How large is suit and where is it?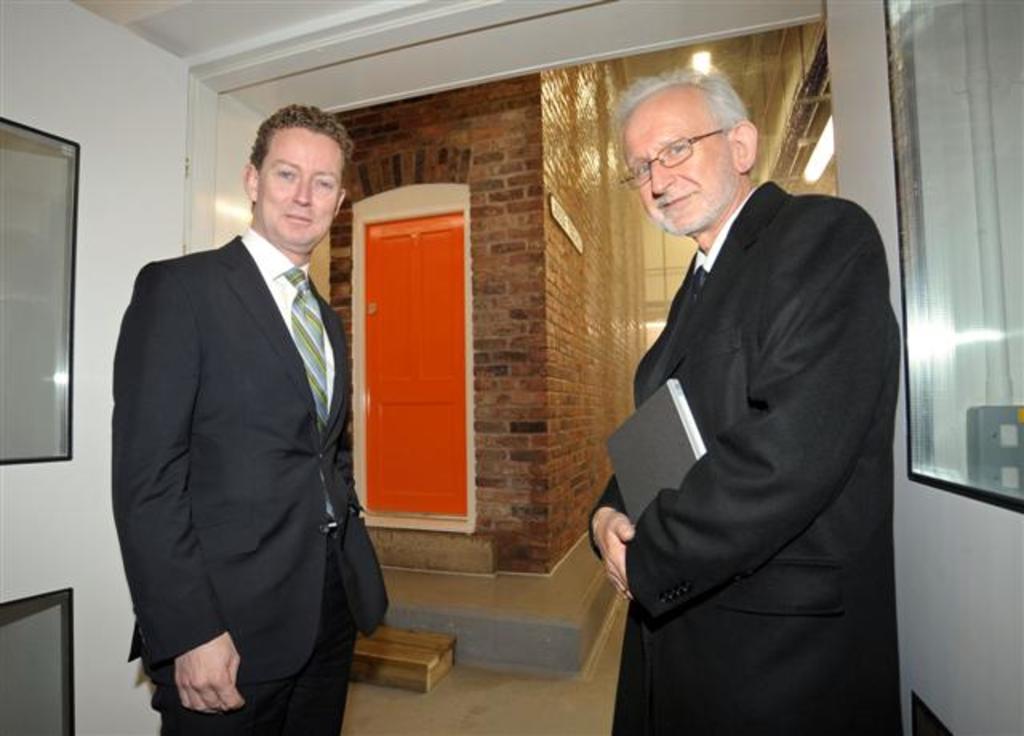
Bounding box: box(582, 102, 920, 714).
